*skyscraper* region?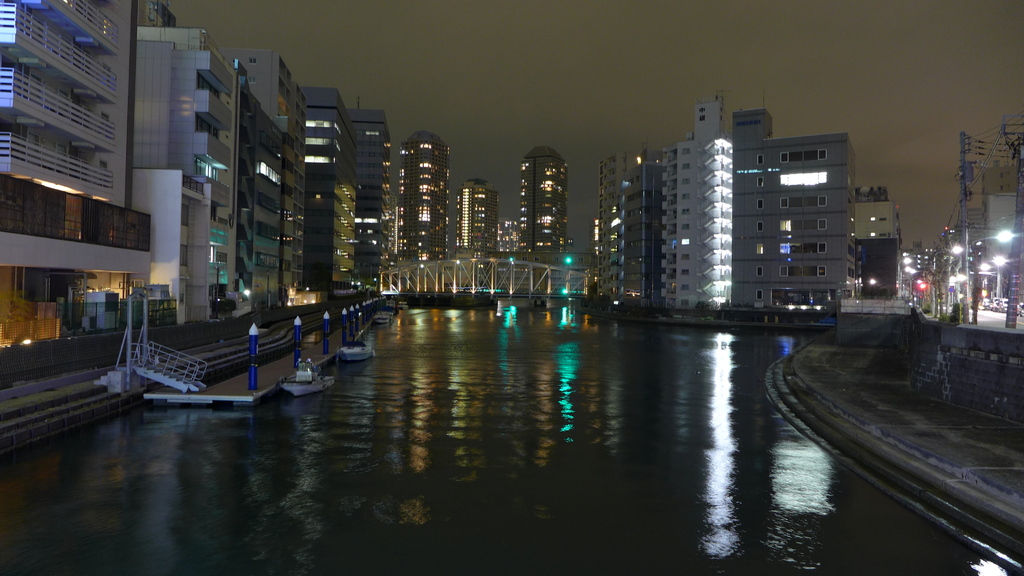
x1=0, y1=0, x2=227, y2=387
